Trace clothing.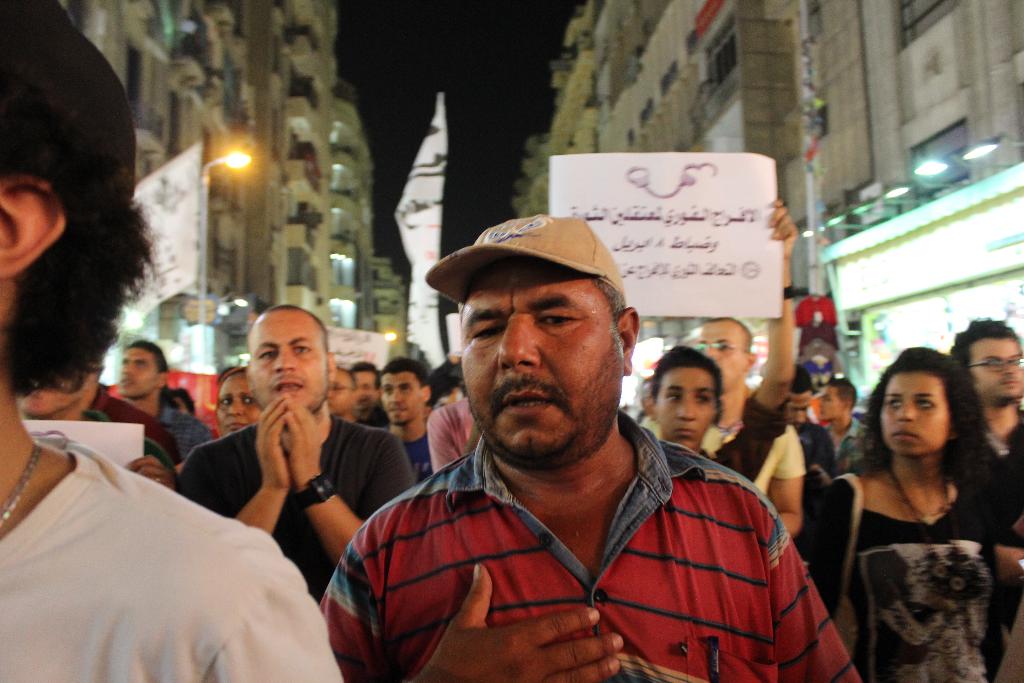
Traced to [x1=93, y1=393, x2=179, y2=460].
